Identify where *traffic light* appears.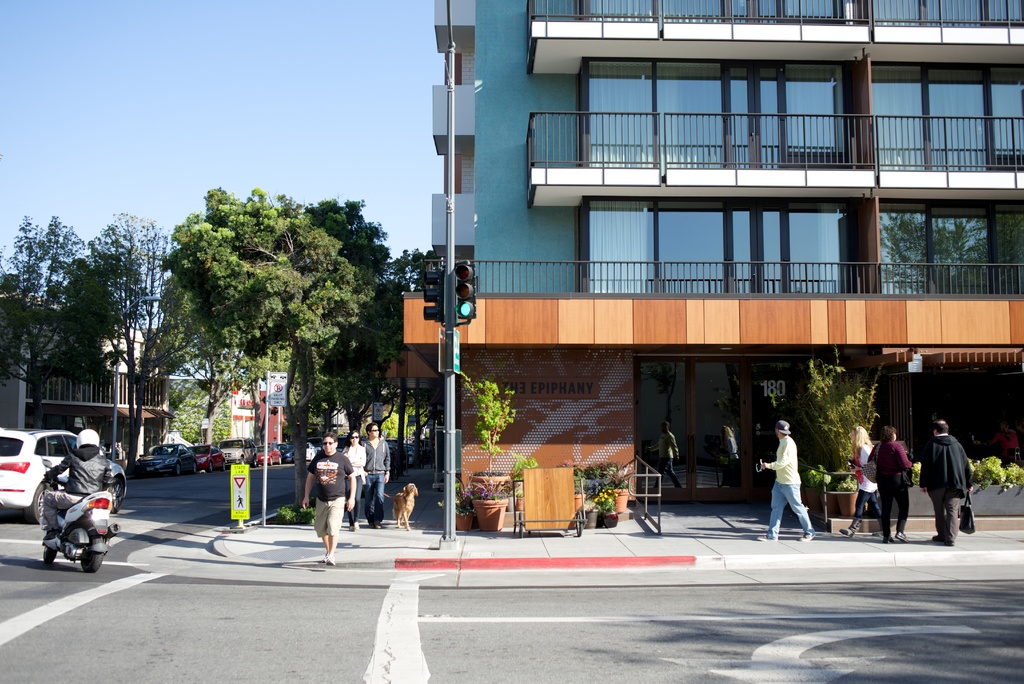
Appears at <bbox>455, 263, 481, 322</bbox>.
